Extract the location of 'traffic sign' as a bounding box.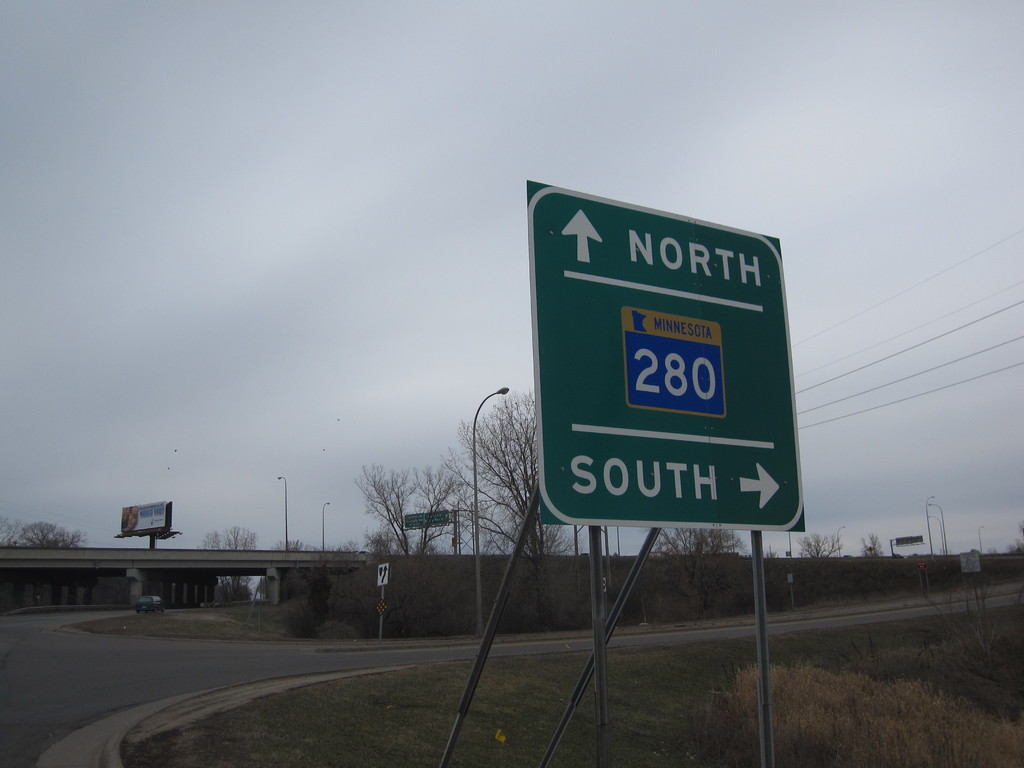
pyautogui.locateOnScreen(893, 537, 924, 543).
